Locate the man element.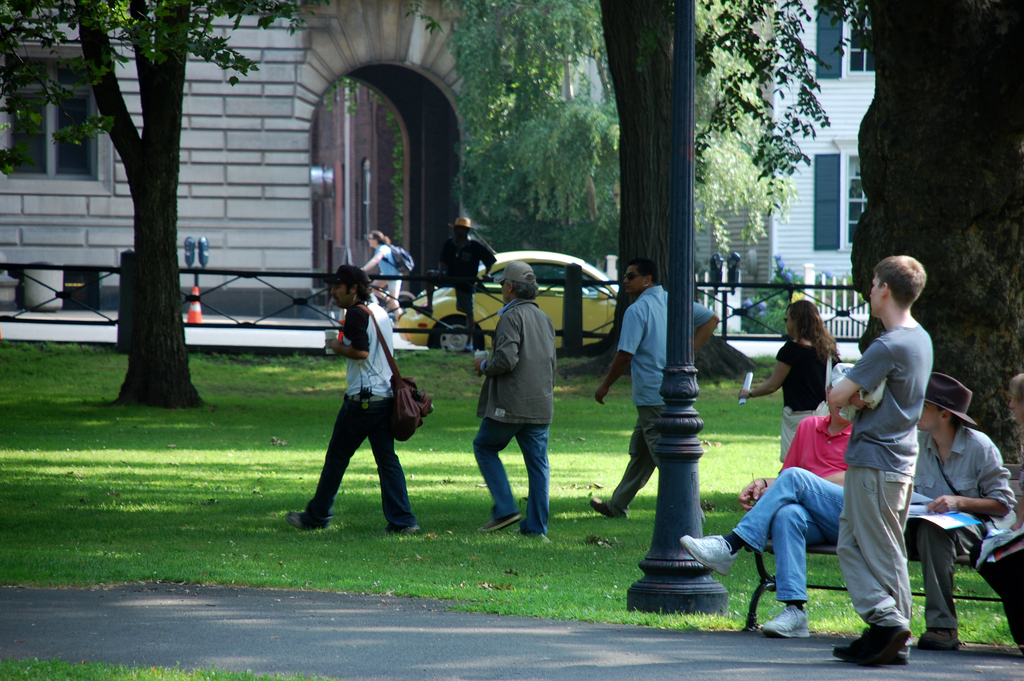
Element bbox: <region>920, 377, 1010, 646</region>.
